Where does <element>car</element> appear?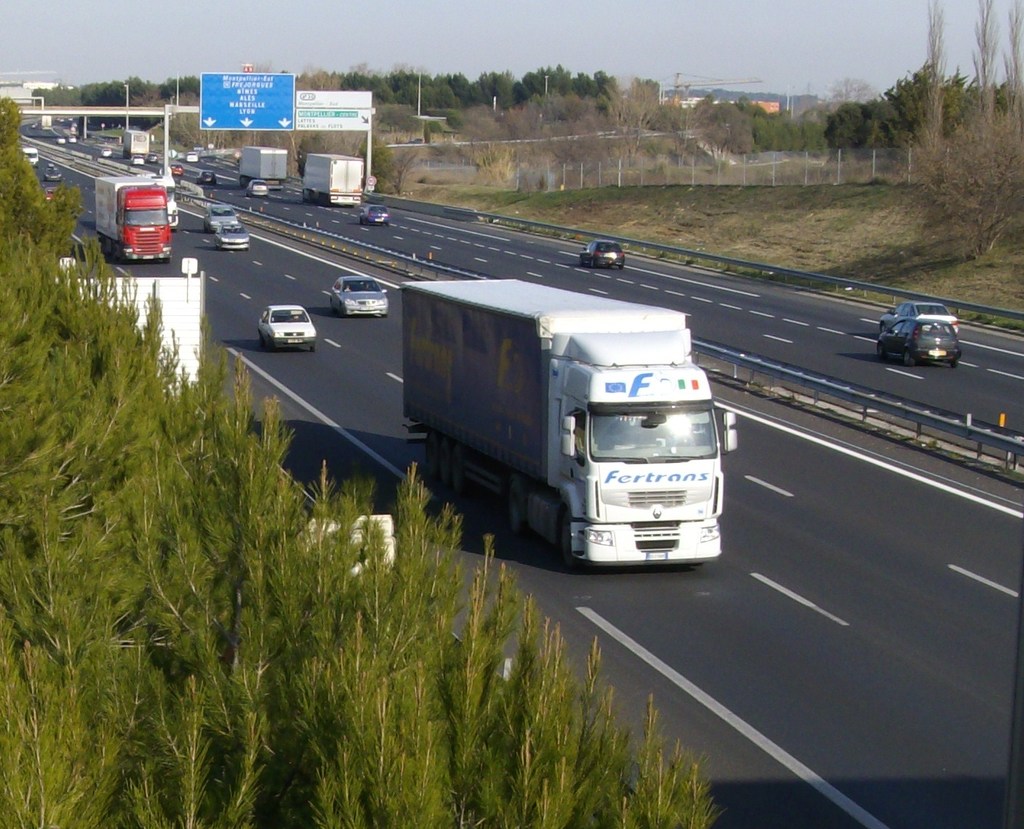
Appears at (left=579, top=240, right=626, bottom=266).
